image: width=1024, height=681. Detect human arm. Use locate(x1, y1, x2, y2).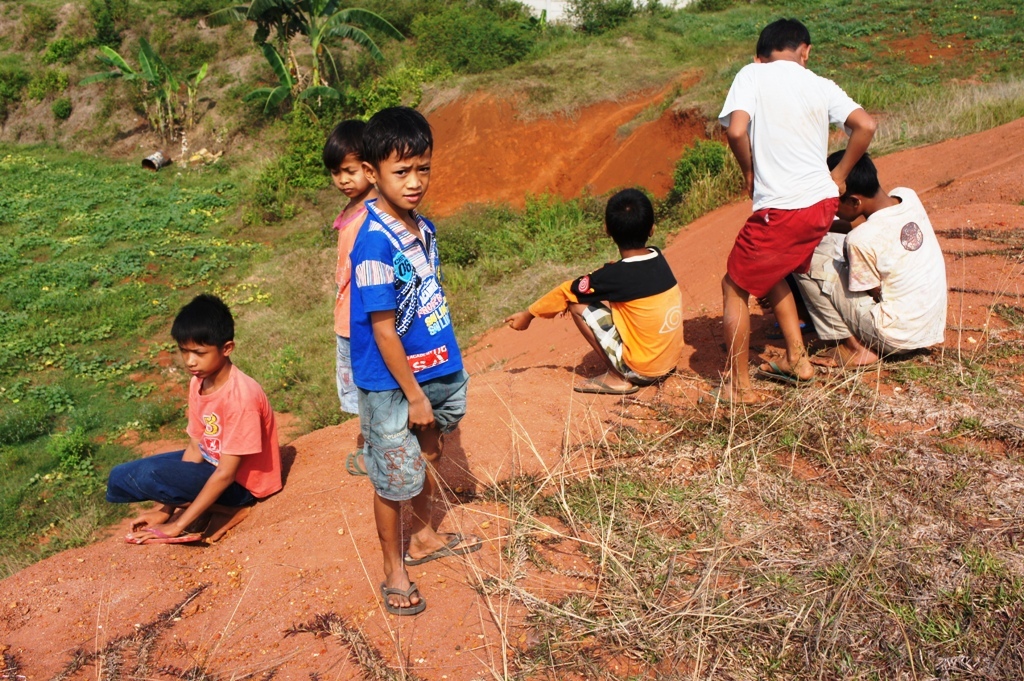
locate(846, 240, 882, 302).
